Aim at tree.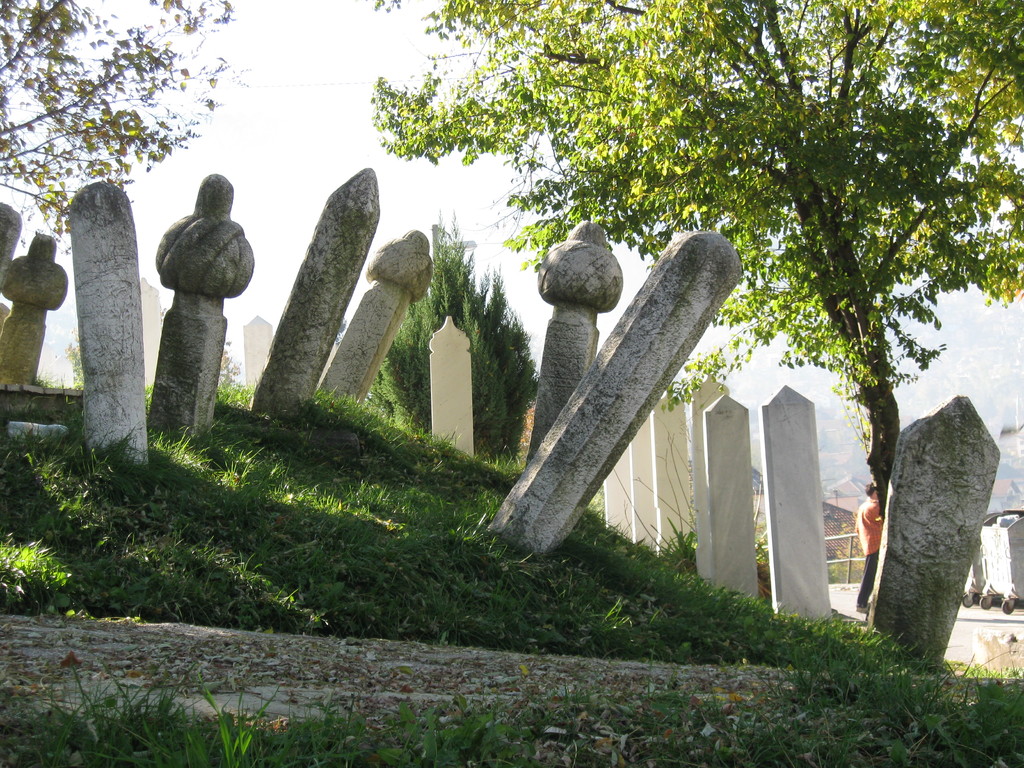
Aimed at <bbox>0, 0, 245, 264</bbox>.
